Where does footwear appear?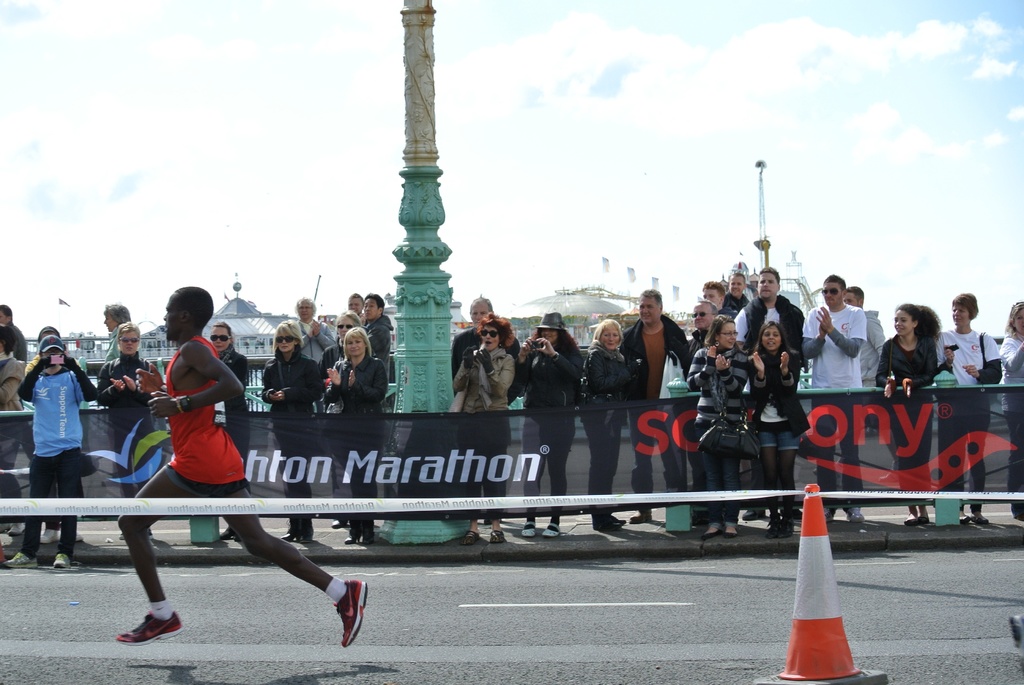
Appears at [52,554,72,568].
